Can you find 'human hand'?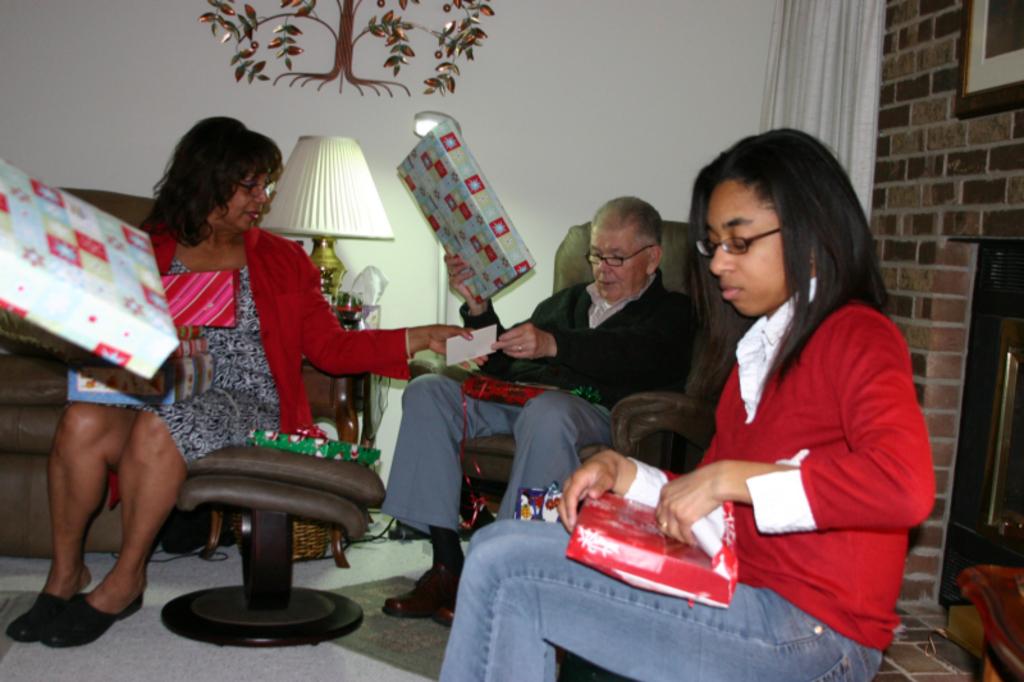
Yes, bounding box: Rect(442, 251, 484, 308).
